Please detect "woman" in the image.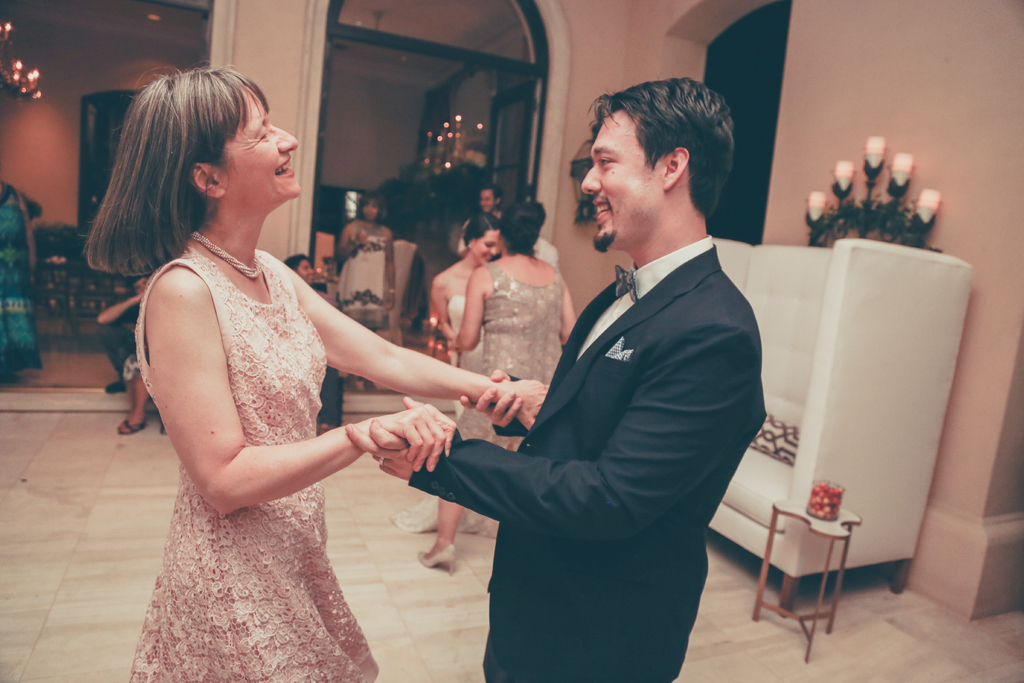
l=83, t=69, r=554, b=682.
